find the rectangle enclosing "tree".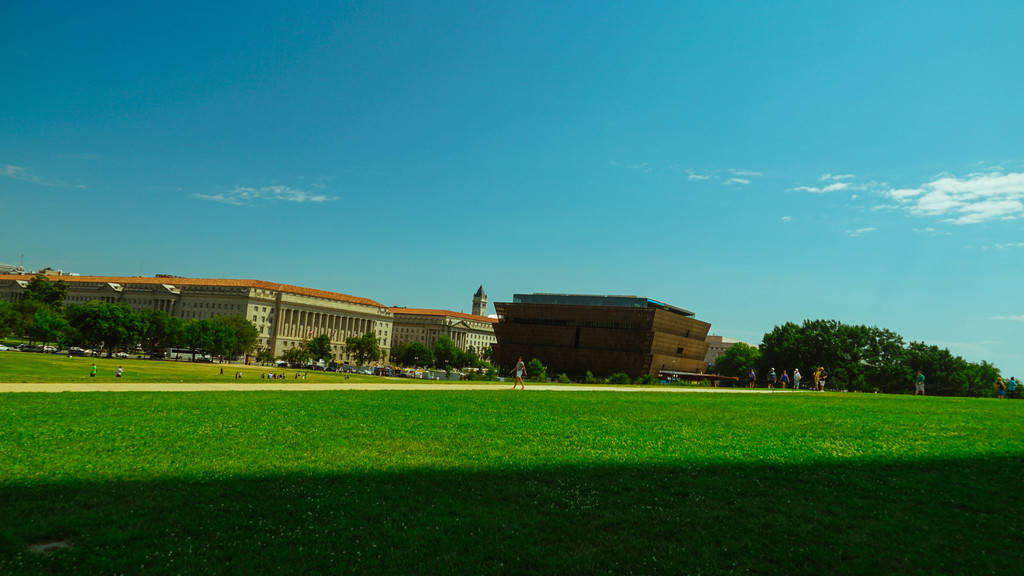
left=283, top=345, right=304, bottom=376.
